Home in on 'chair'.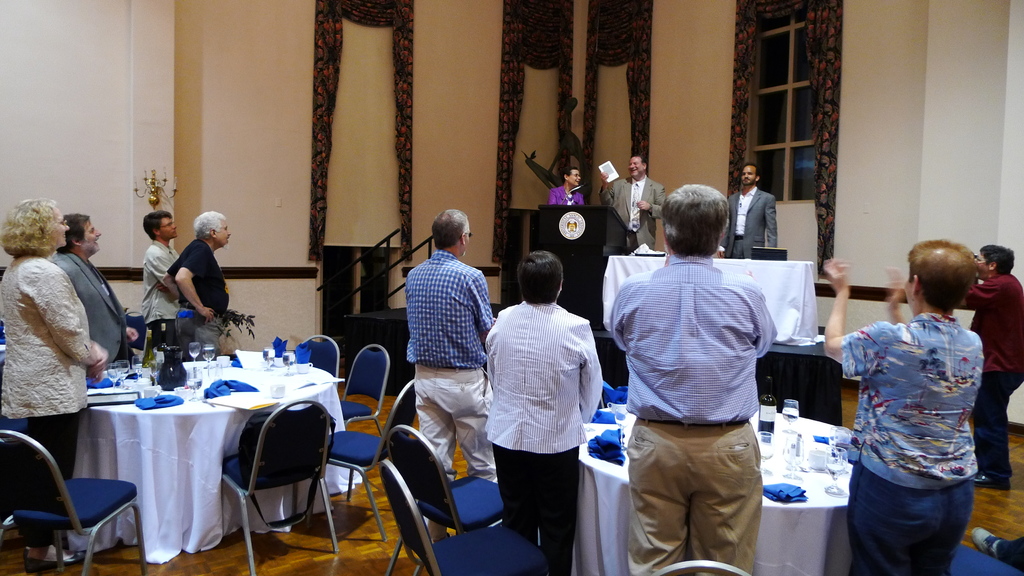
Homed in at BBox(4, 423, 129, 575).
